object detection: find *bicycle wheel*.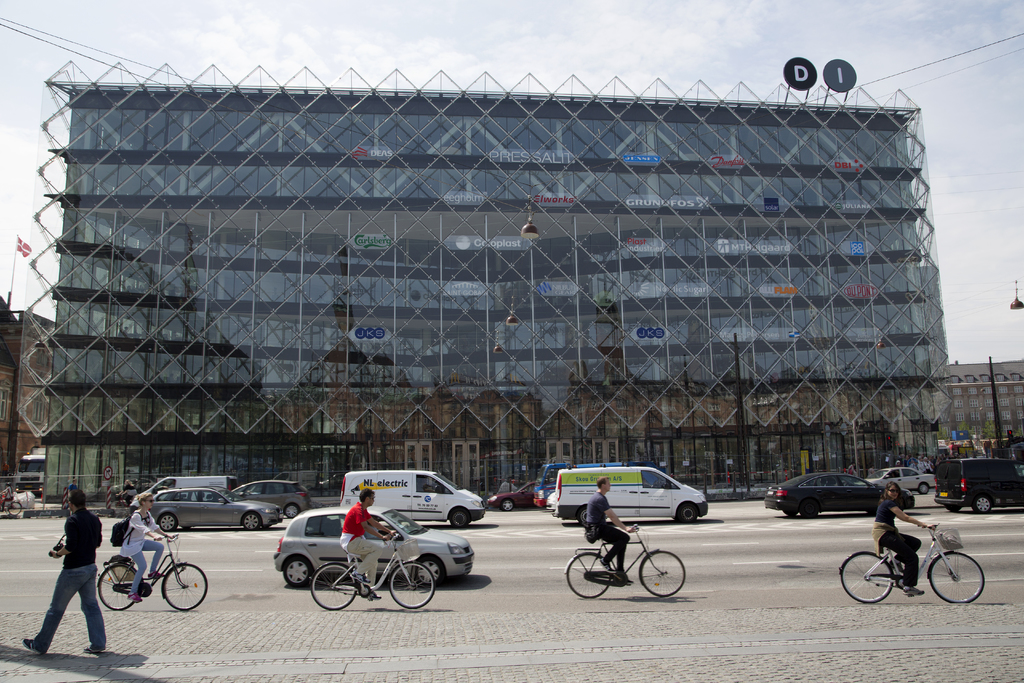
region(165, 564, 204, 610).
